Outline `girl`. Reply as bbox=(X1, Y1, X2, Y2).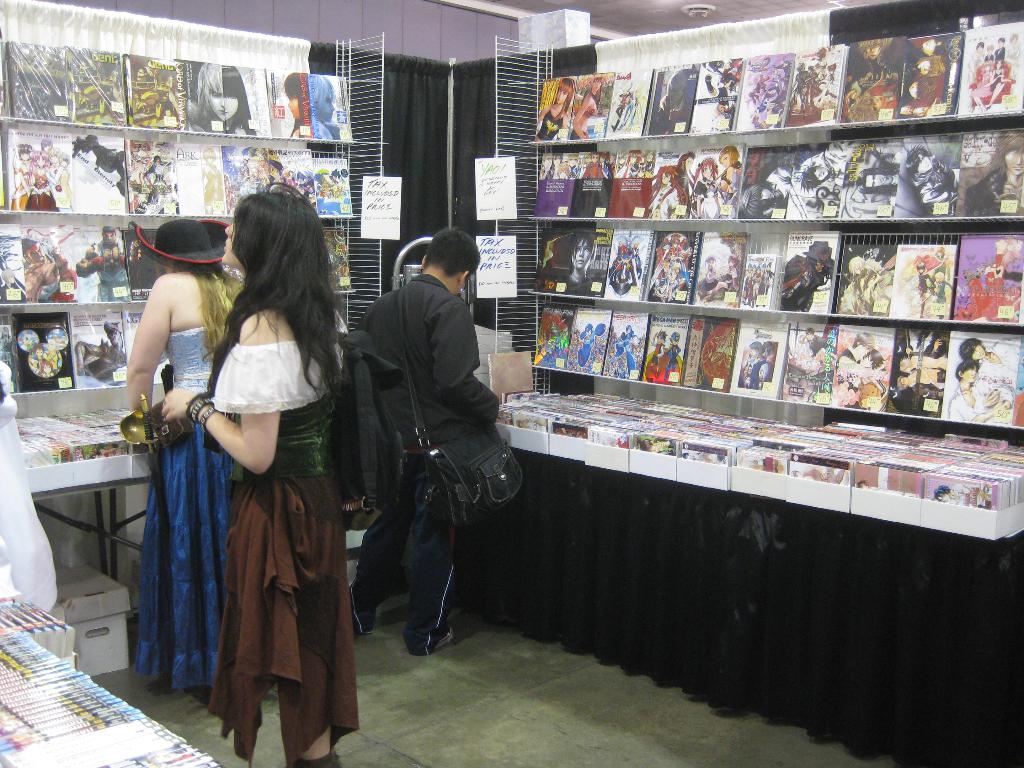
bbox=(26, 151, 56, 212).
